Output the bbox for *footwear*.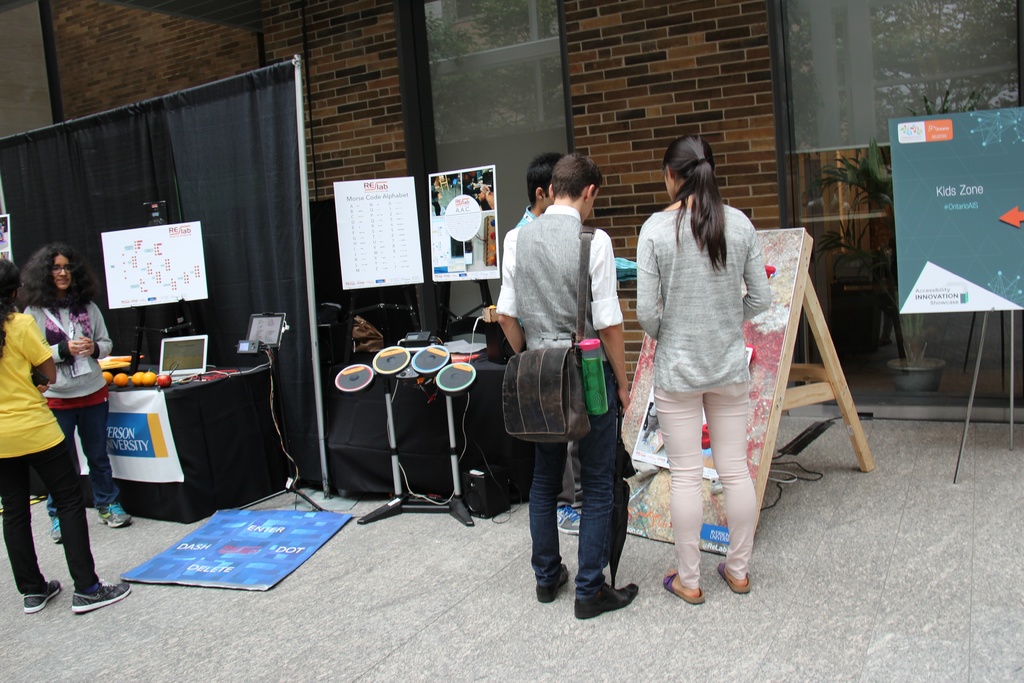
crop(72, 577, 134, 616).
